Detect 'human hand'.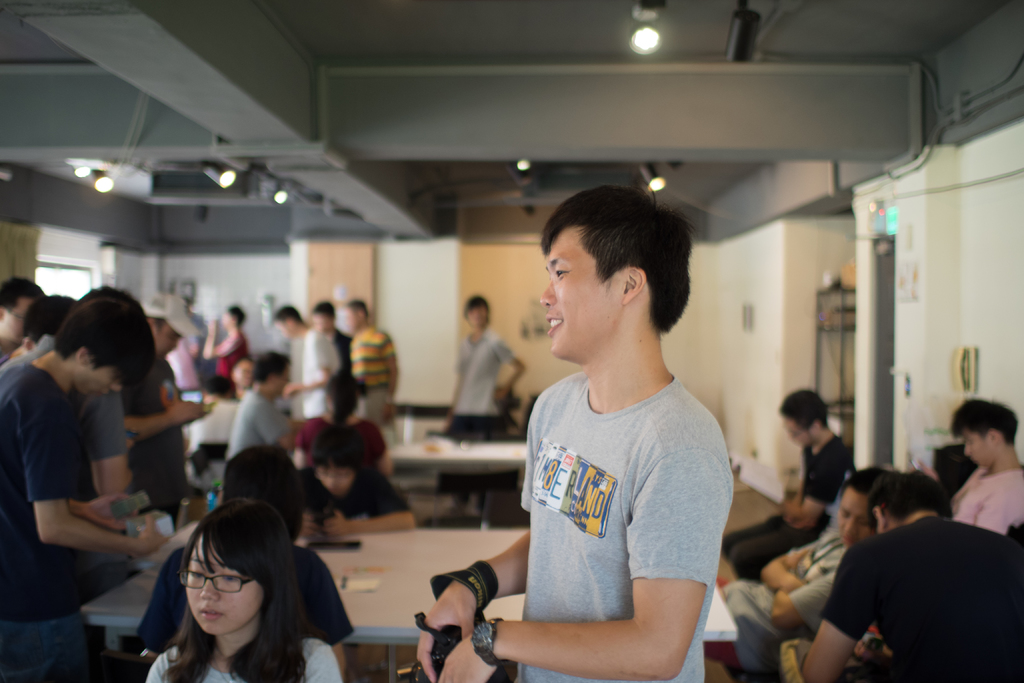
Detected at l=413, t=582, r=477, b=682.
